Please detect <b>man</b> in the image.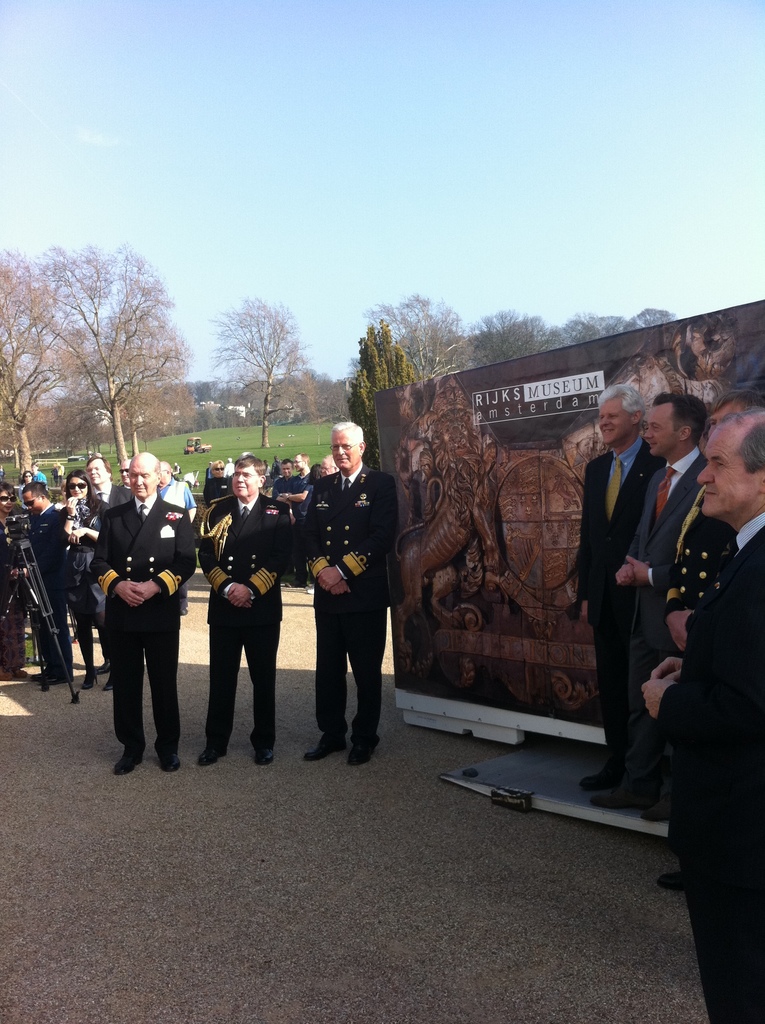
bbox=[616, 389, 705, 643].
